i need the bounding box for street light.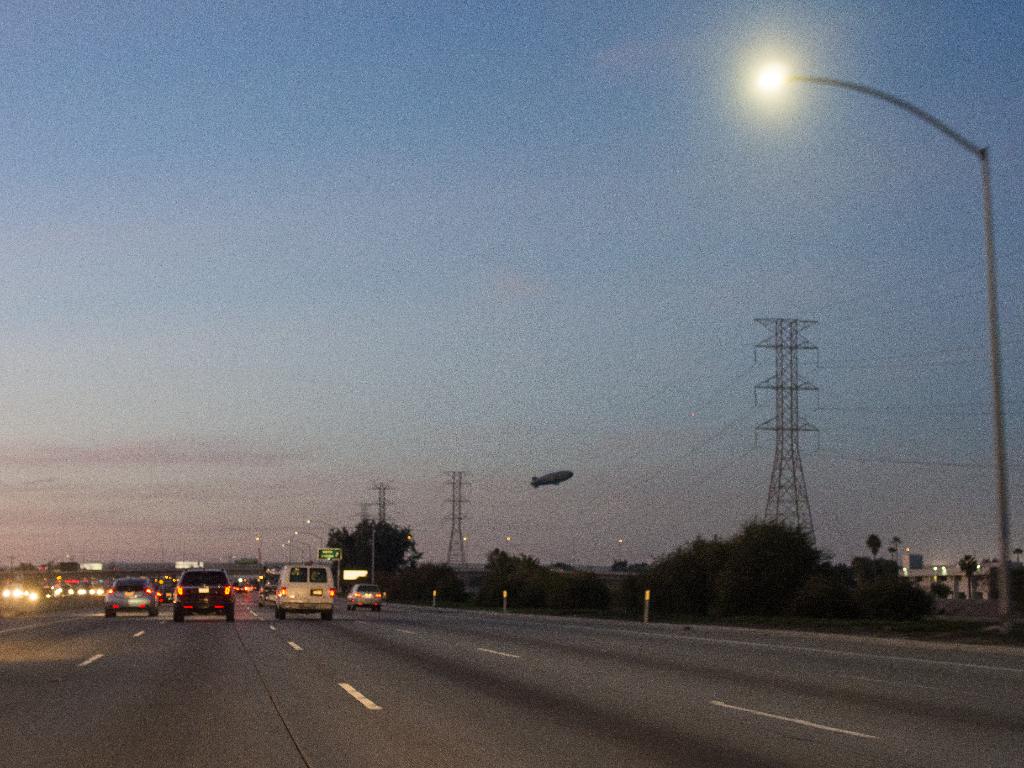
Here it is: 291,538,314,570.
